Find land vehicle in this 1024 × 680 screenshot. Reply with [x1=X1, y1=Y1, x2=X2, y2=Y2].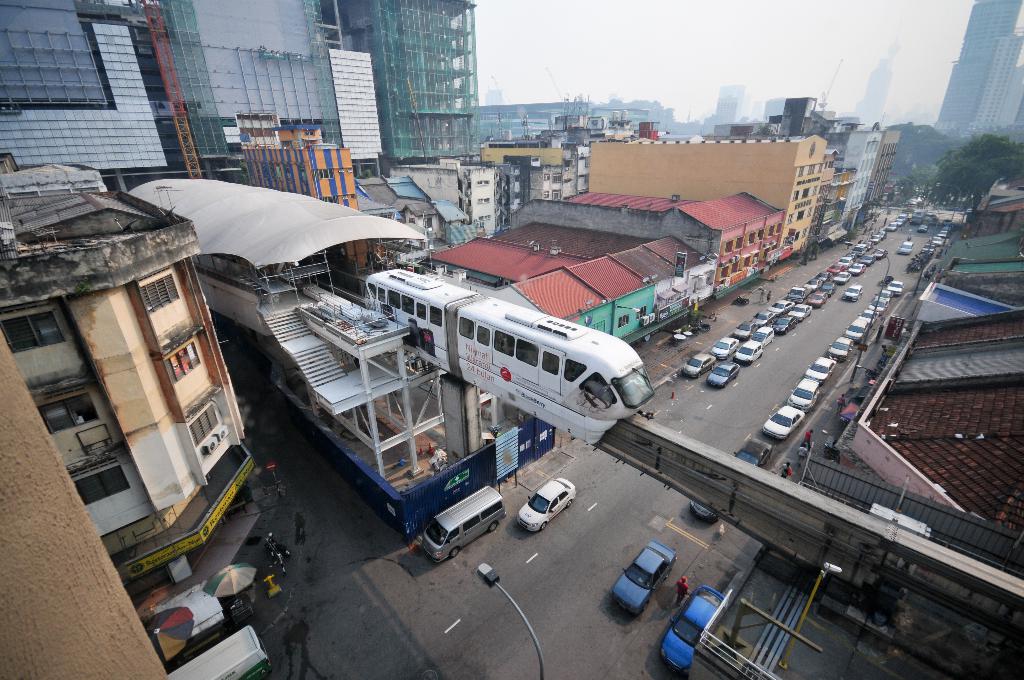
[x1=868, y1=234, x2=883, y2=244].
